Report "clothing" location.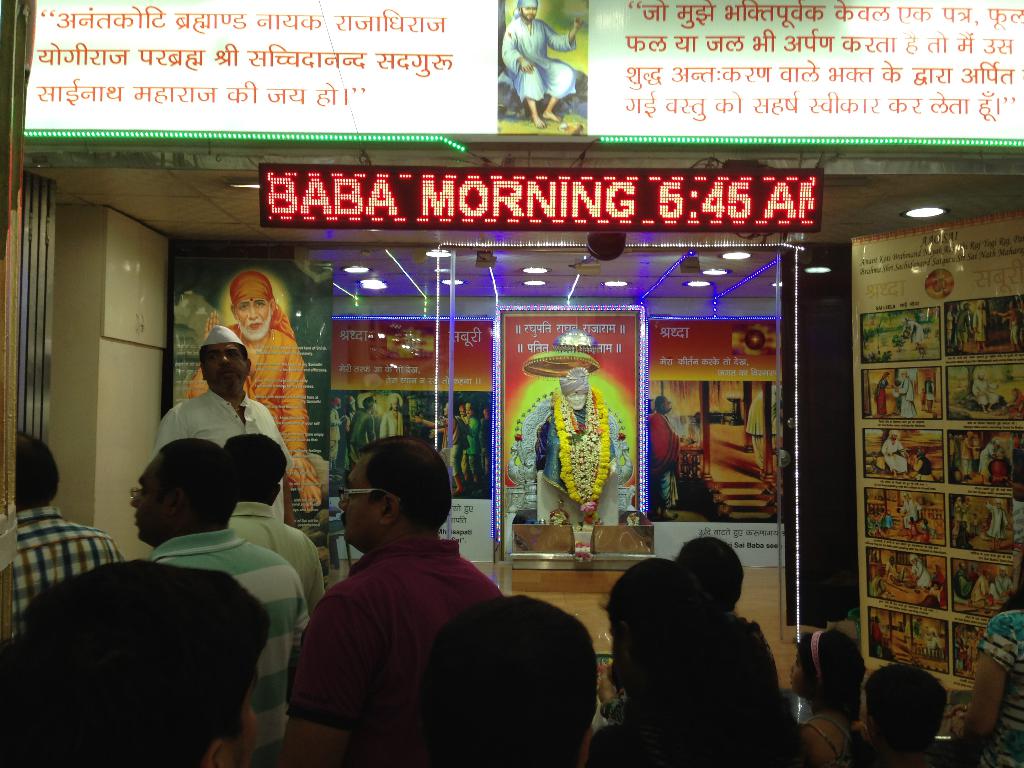
Report: {"x1": 947, "y1": 312, "x2": 955, "y2": 342}.
